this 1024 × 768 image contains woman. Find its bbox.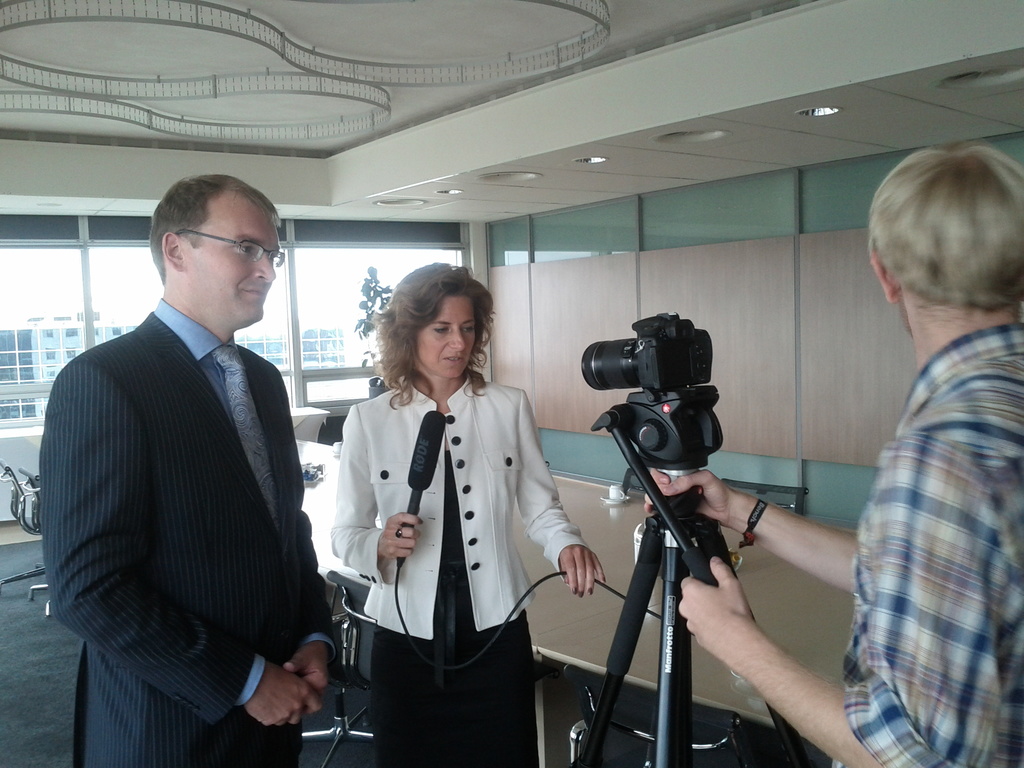
left=319, top=269, right=577, bottom=761.
